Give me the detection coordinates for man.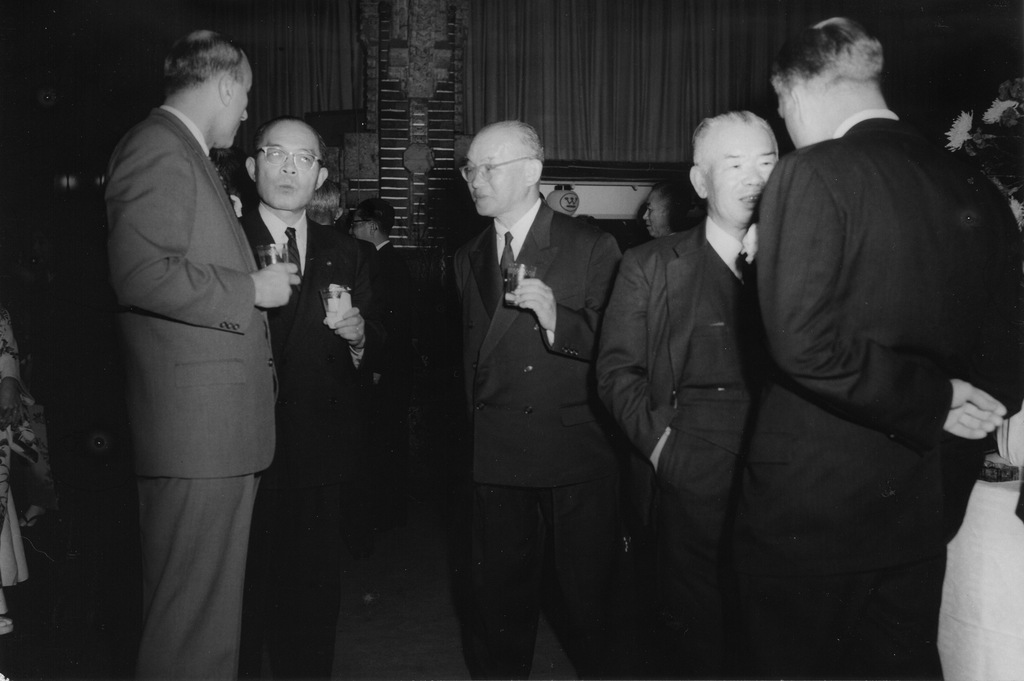
Rect(457, 118, 627, 680).
